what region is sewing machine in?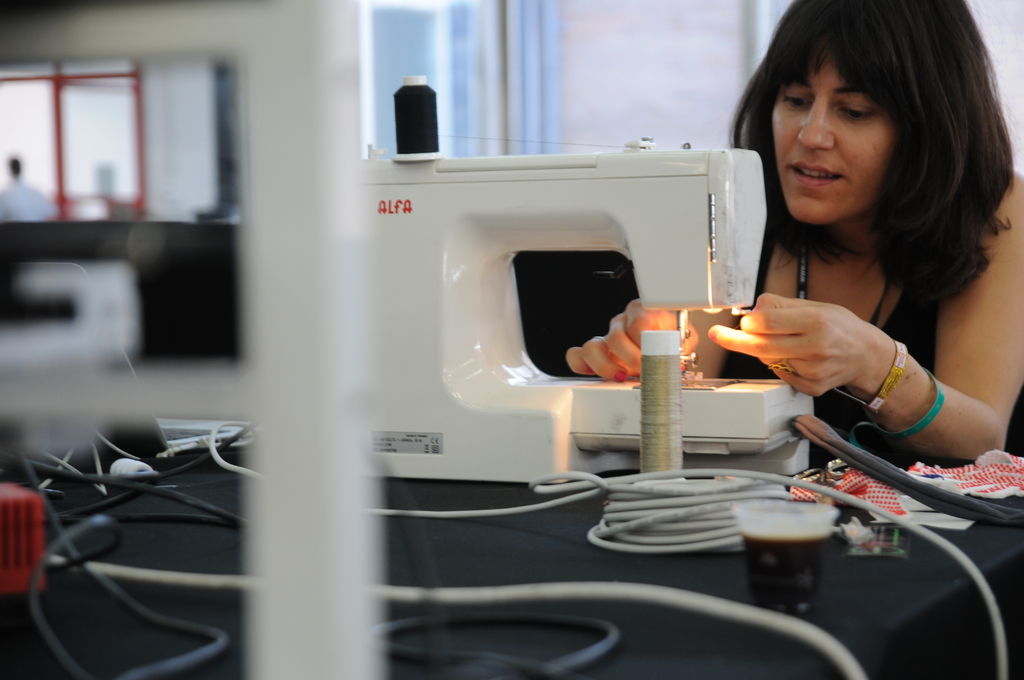
[x1=374, y1=66, x2=822, y2=482].
